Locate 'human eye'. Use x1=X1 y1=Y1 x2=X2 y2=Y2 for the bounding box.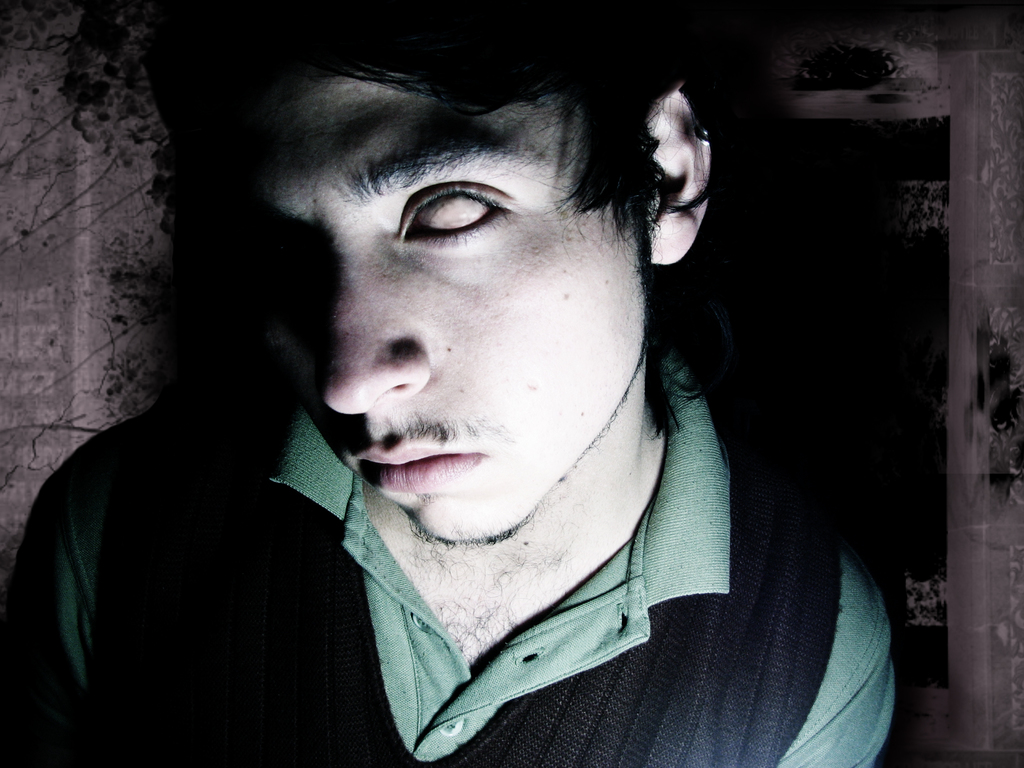
x1=384 y1=177 x2=515 y2=241.
